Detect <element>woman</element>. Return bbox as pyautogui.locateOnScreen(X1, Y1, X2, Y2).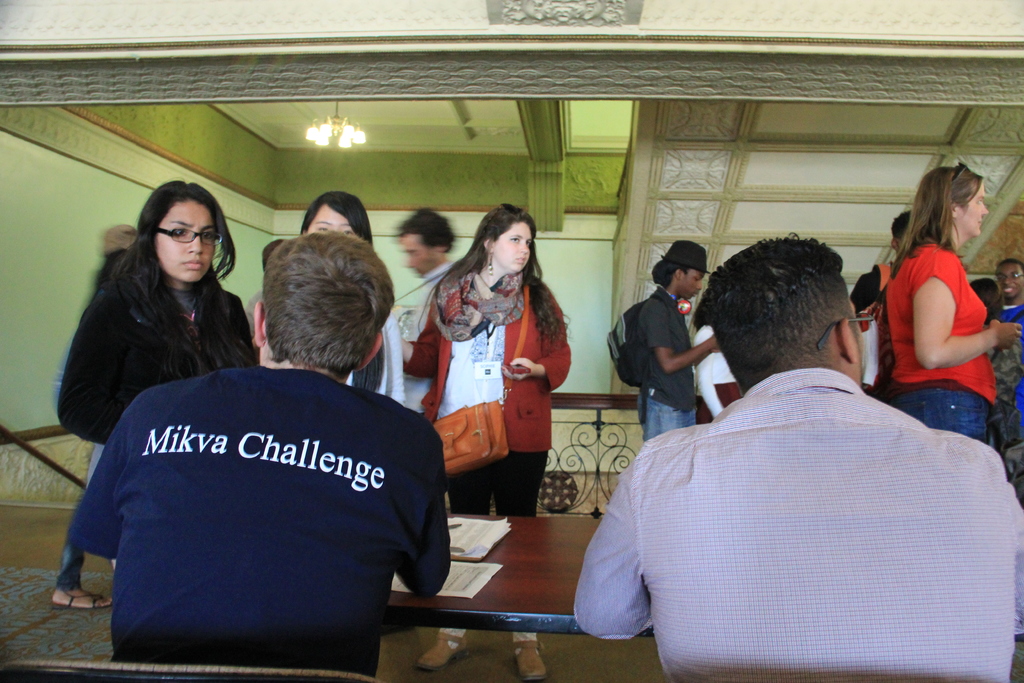
pyautogui.locateOnScreen(259, 192, 411, 404).
